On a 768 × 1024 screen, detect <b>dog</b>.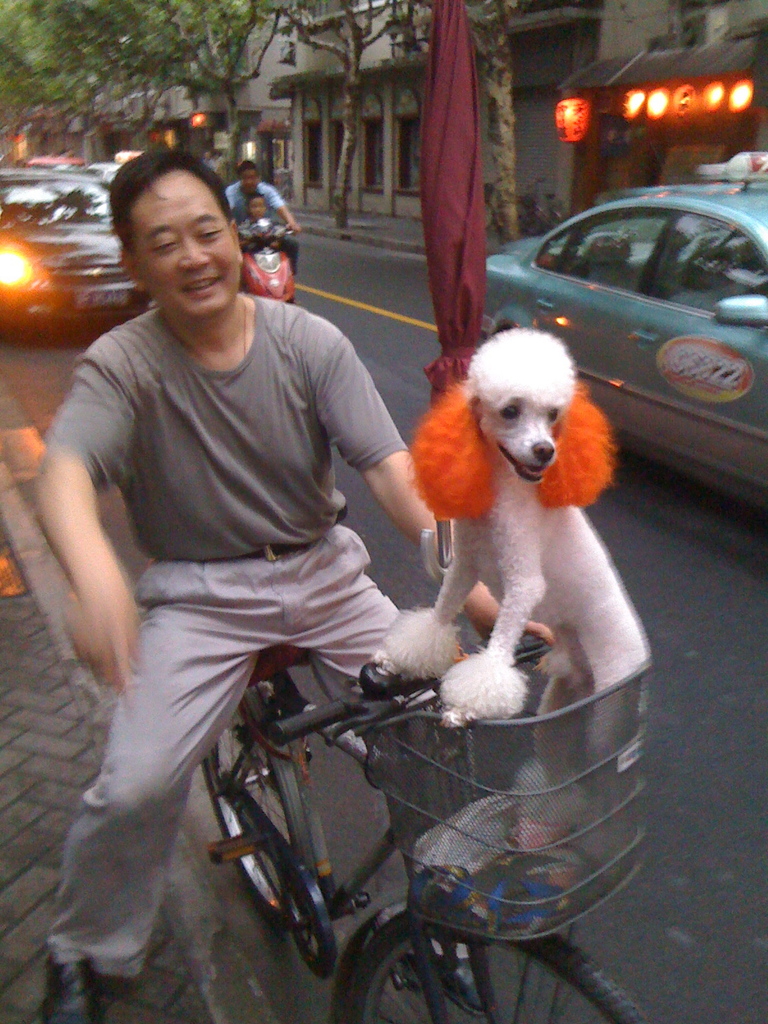
select_region(373, 321, 648, 854).
